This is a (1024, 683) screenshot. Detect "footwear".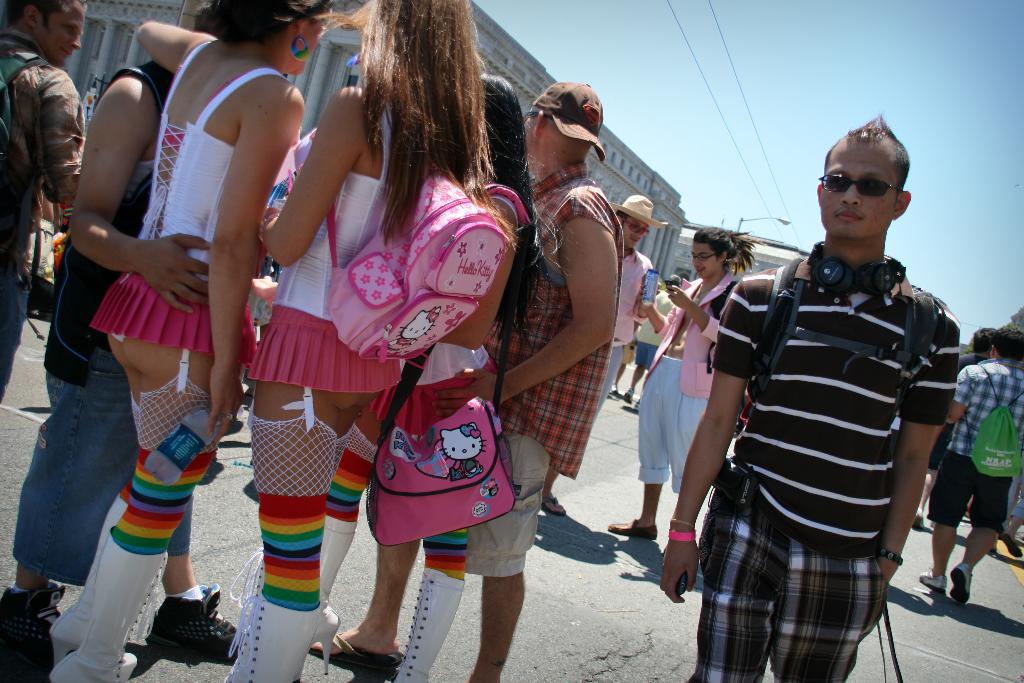
{"left": 608, "top": 513, "right": 652, "bottom": 539}.
